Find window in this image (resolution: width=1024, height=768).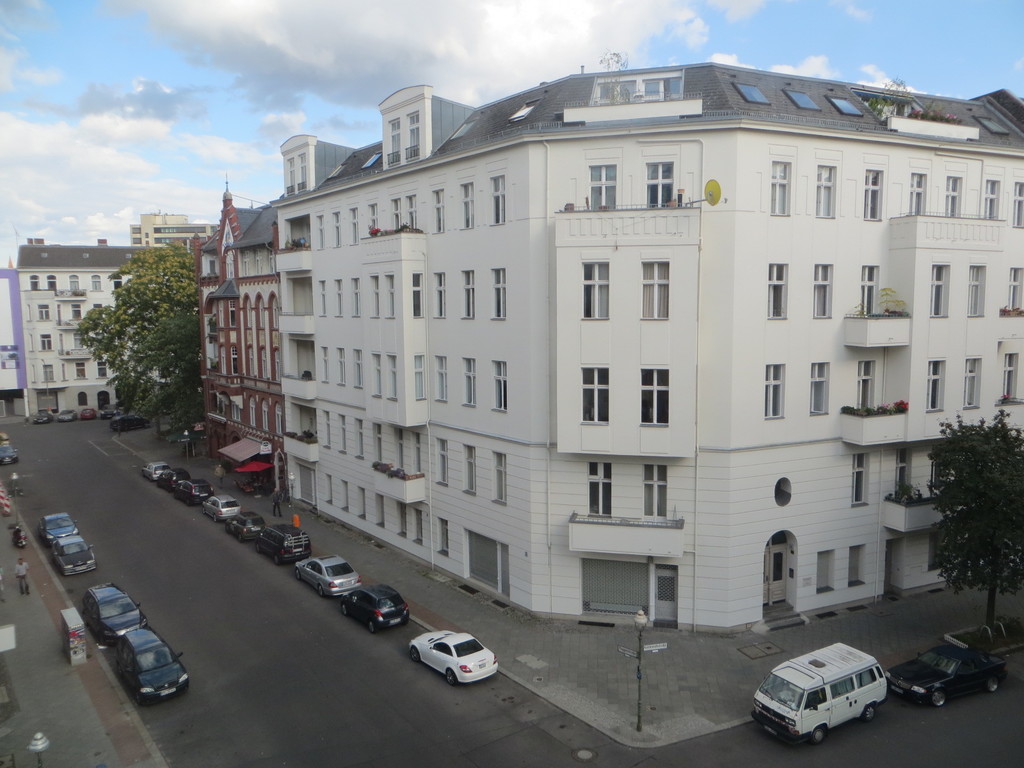
<box>1004,353,1019,397</box>.
